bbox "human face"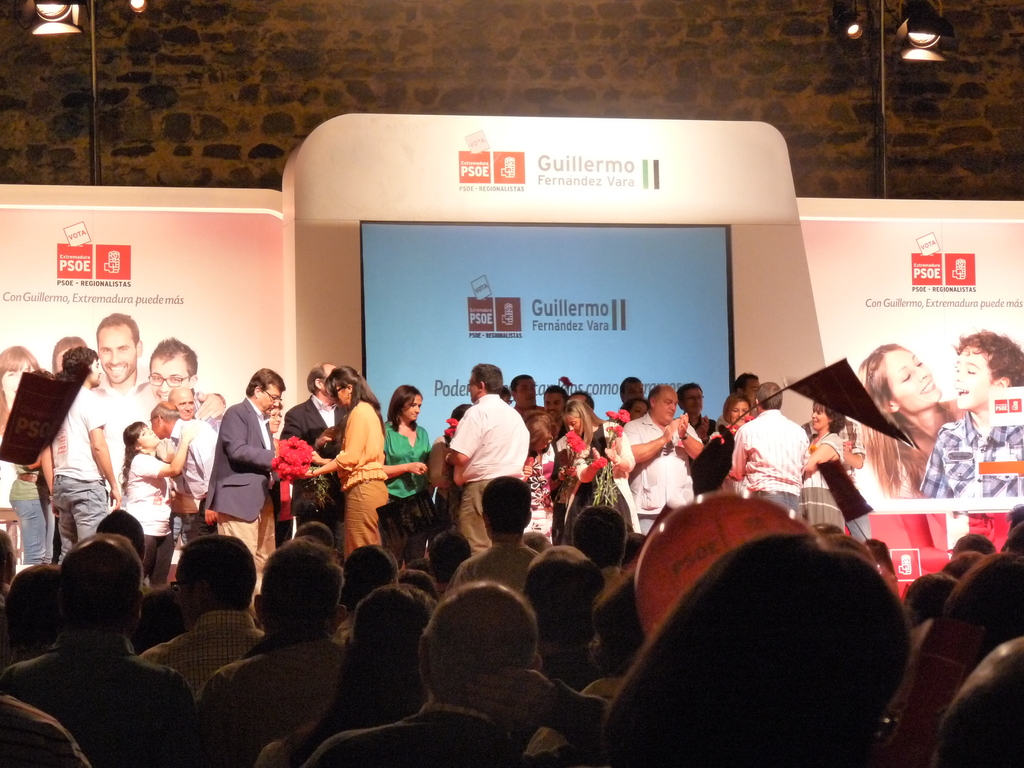
(left=154, top=415, right=161, bottom=438)
